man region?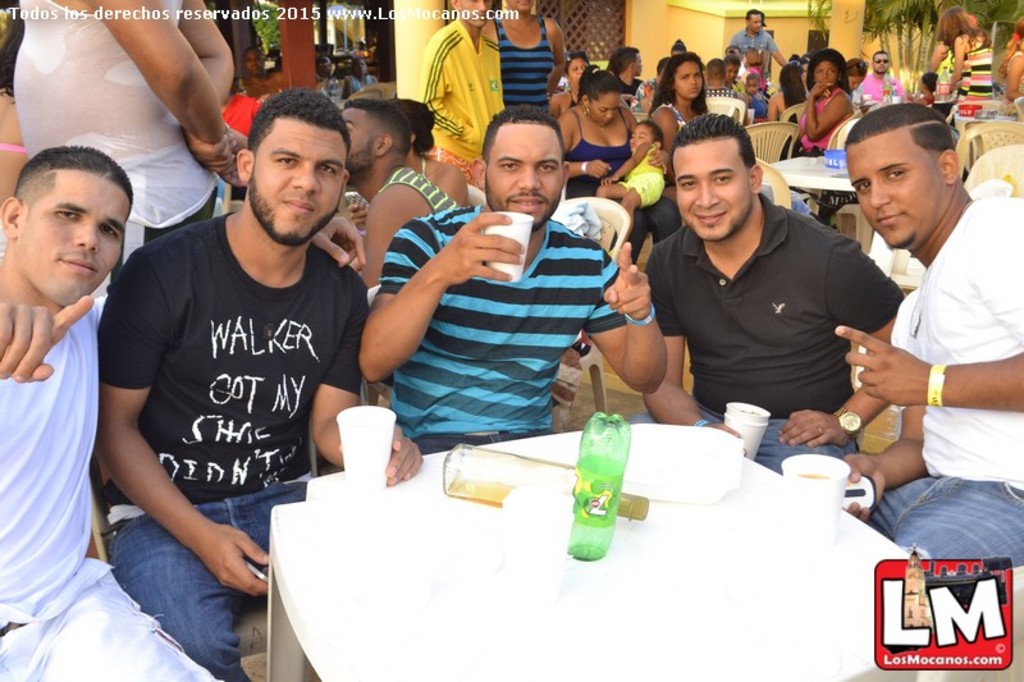
0, 143, 209, 681
